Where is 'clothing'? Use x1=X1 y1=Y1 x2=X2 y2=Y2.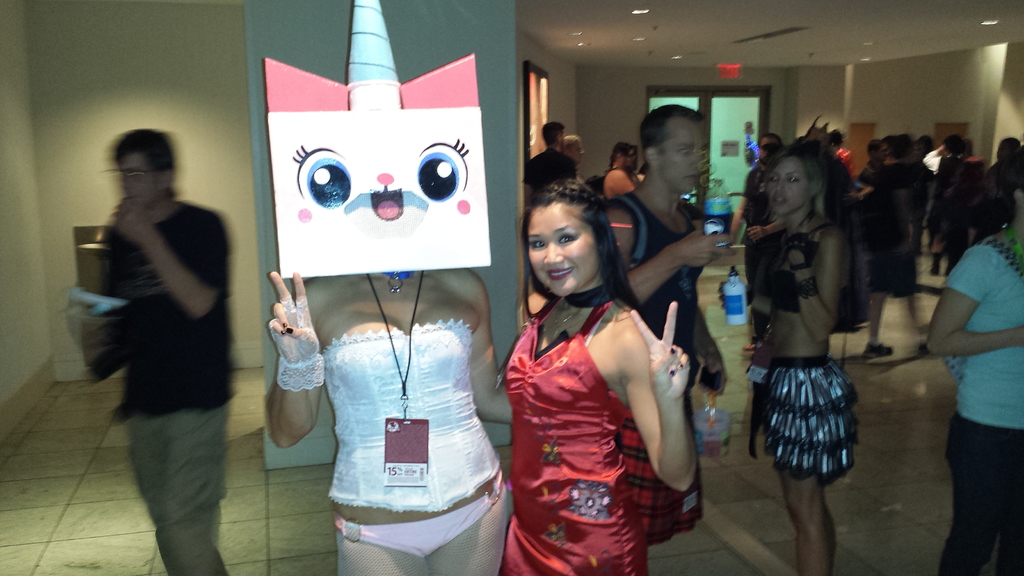
x1=614 y1=190 x2=700 y2=530.
